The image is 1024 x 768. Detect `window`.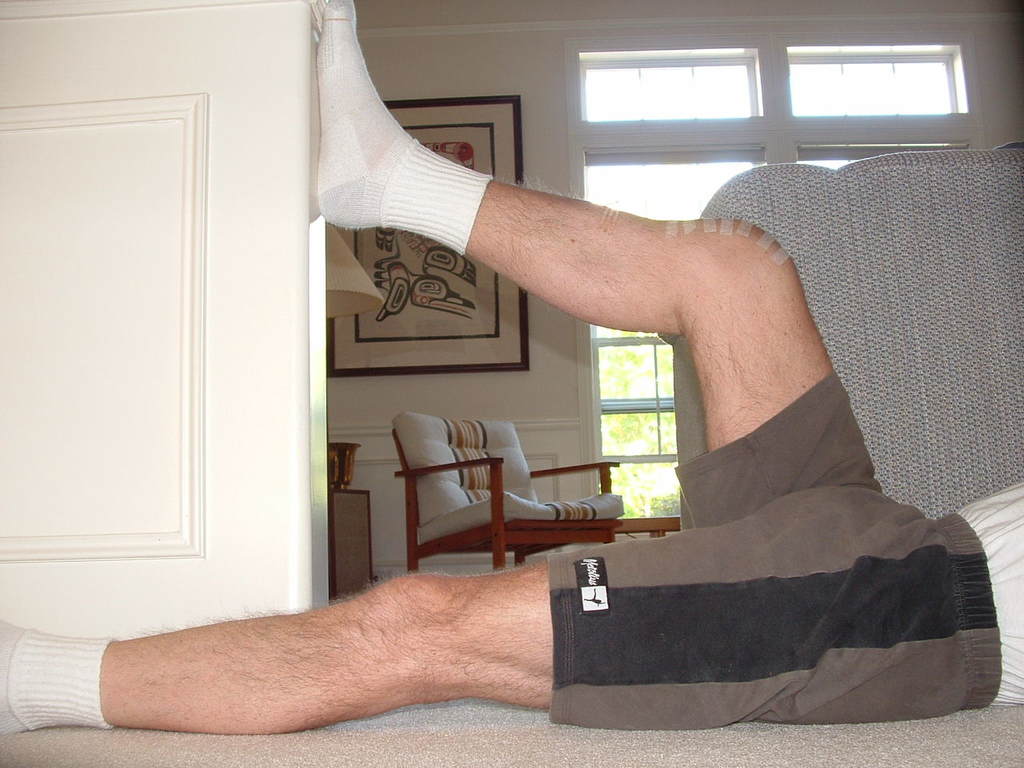
Detection: detection(565, 30, 990, 532).
